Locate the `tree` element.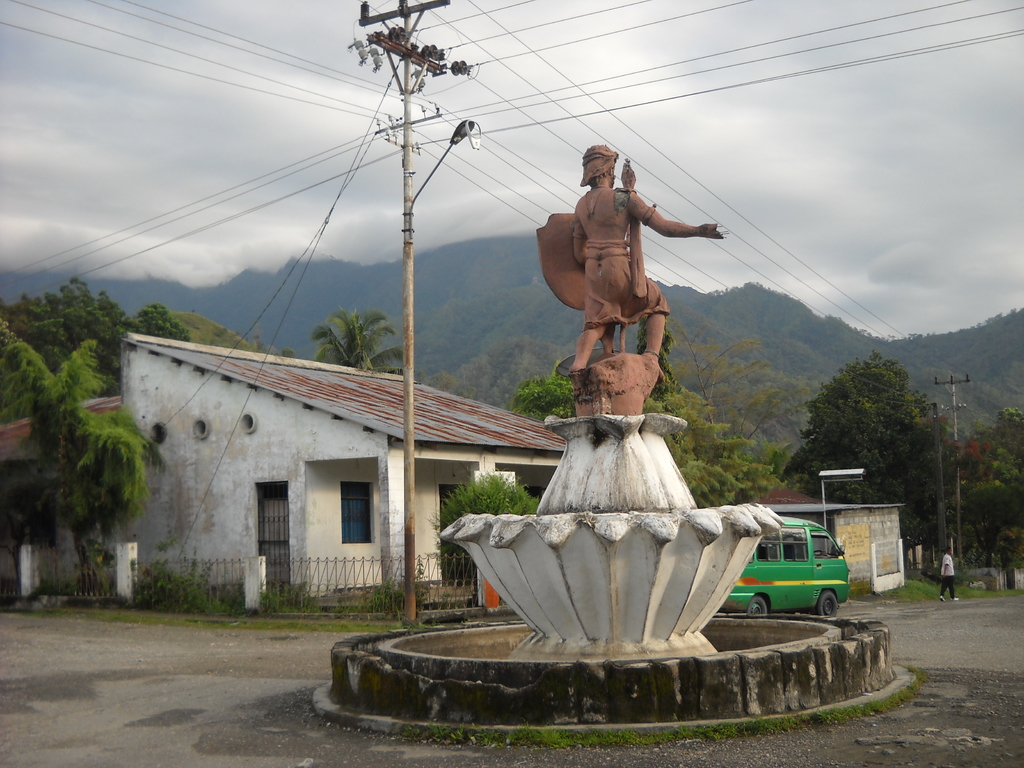
Element bbox: detection(0, 273, 132, 390).
